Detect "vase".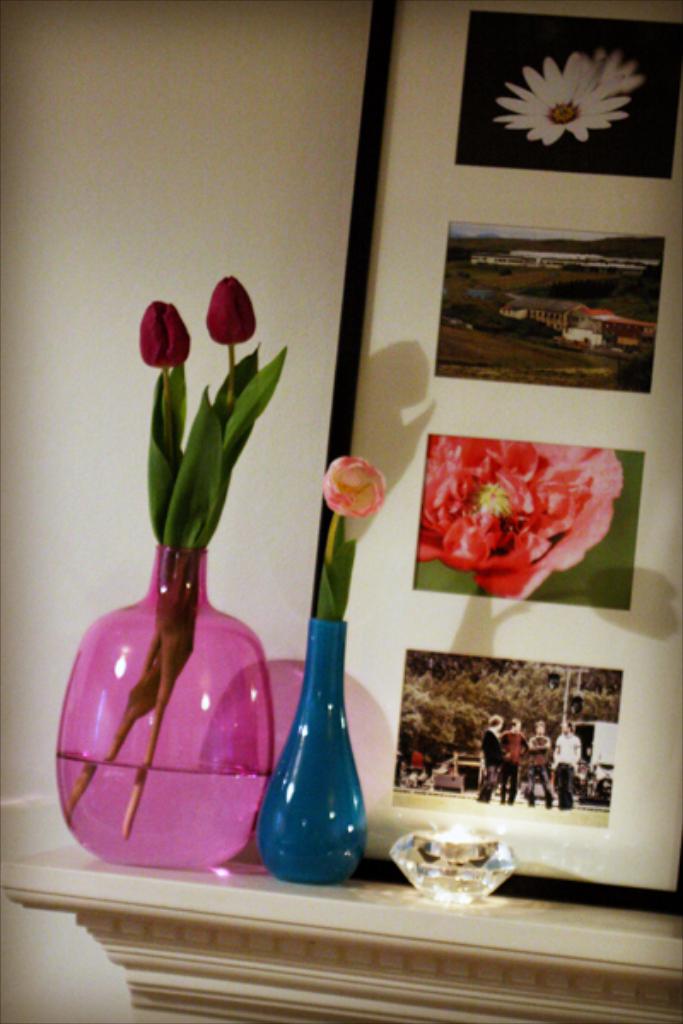
Detected at (left=253, top=613, right=372, bottom=887).
